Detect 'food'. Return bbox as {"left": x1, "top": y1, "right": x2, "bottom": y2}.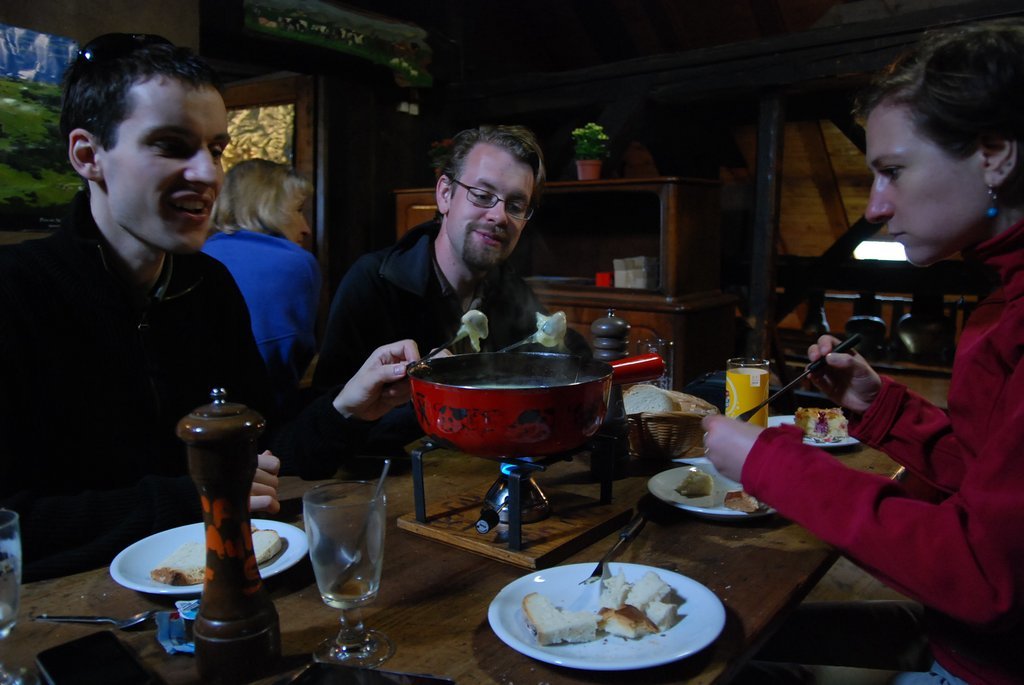
{"left": 680, "top": 468, "right": 719, "bottom": 499}.
